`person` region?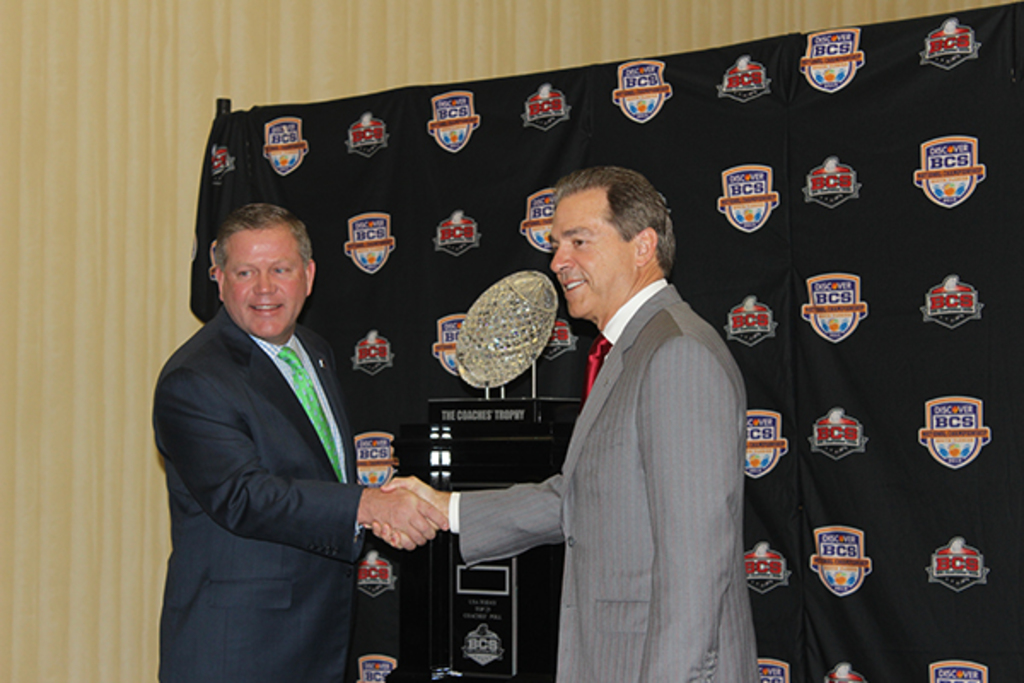
{"x1": 157, "y1": 195, "x2": 447, "y2": 681}
